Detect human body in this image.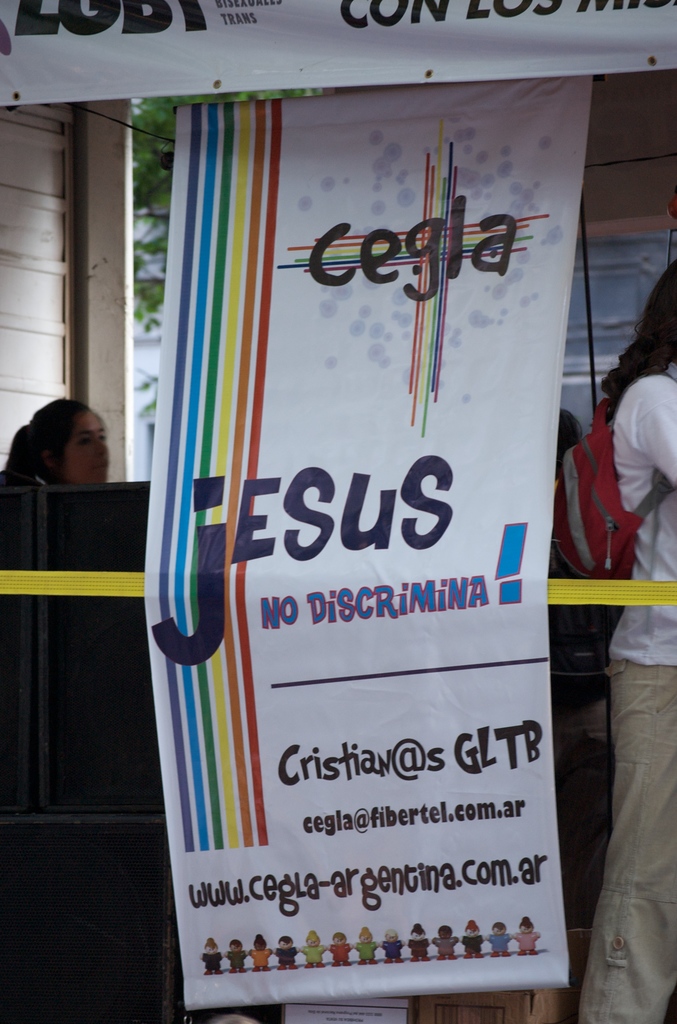
Detection: (4,387,128,553).
